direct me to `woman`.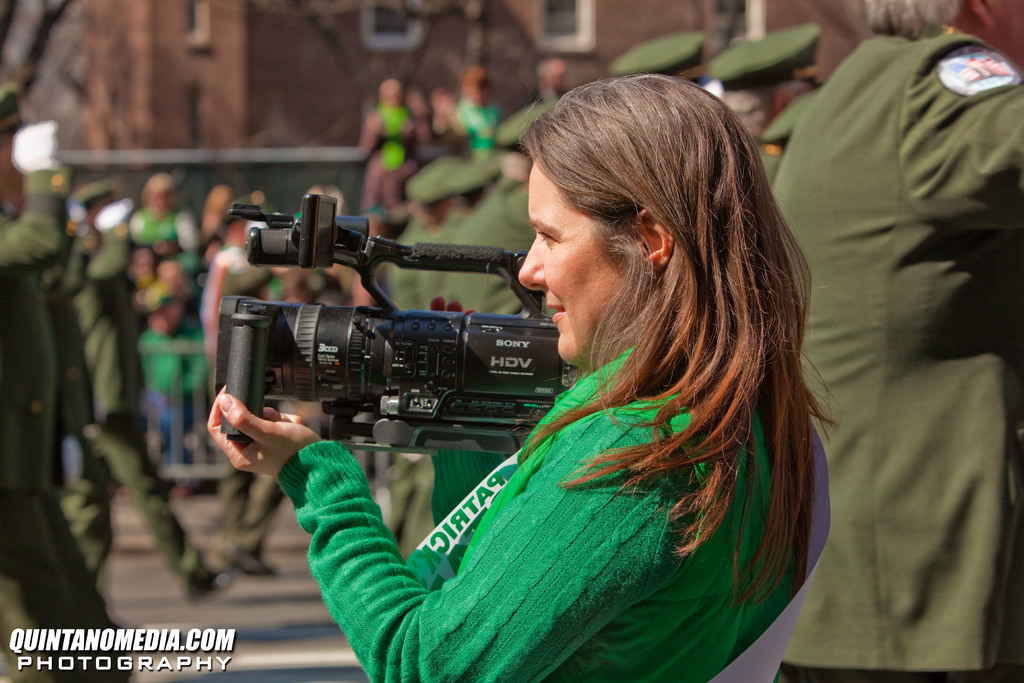
Direction: x1=357 y1=78 x2=422 y2=212.
